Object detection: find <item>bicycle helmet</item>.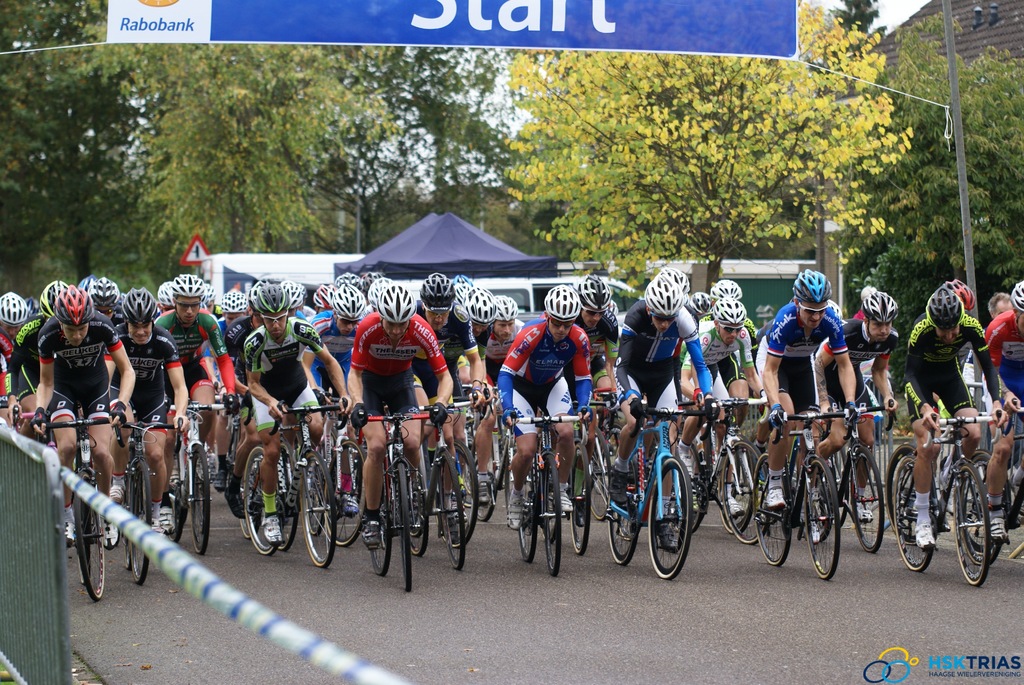
crop(376, 287, 412, 323).
